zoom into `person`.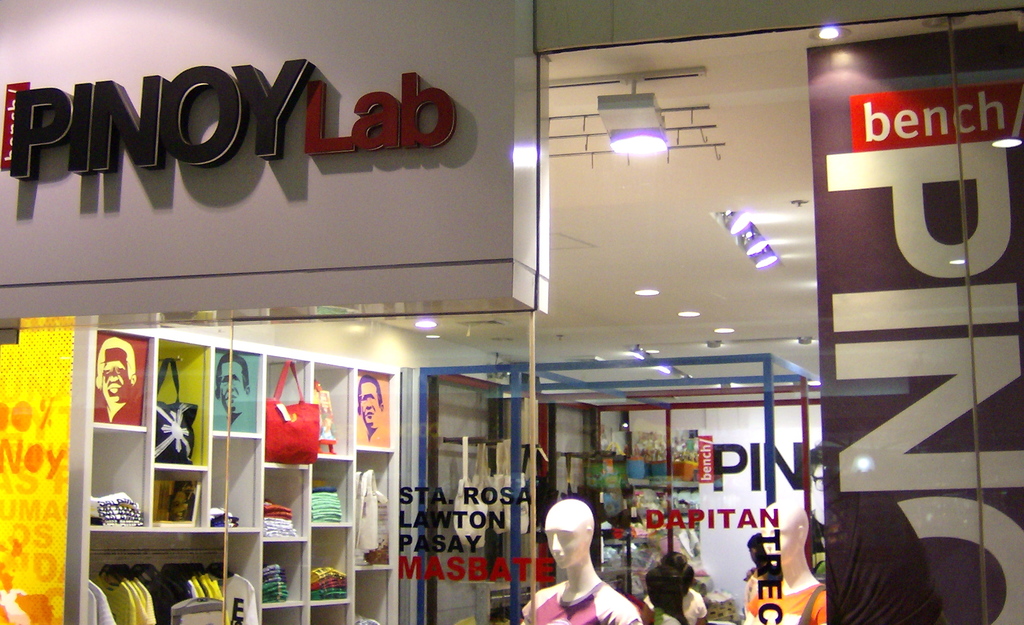
Zoom target: box=[657, 491, 703, 570].
